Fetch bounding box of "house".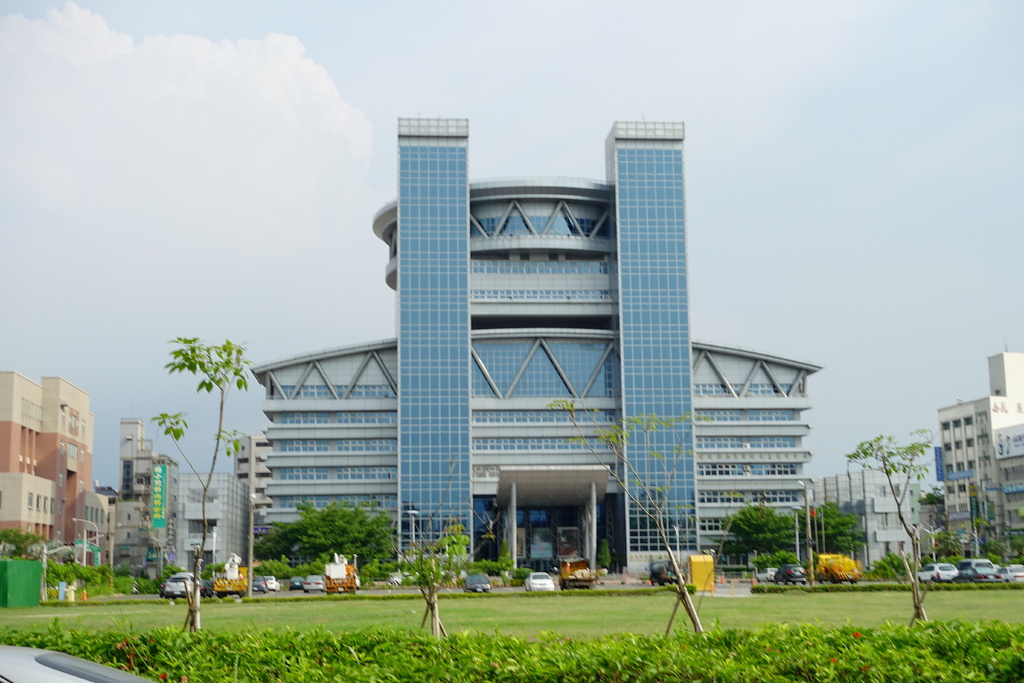
Bbox: (x1=255, y1=117, x2=822, y2=574).
